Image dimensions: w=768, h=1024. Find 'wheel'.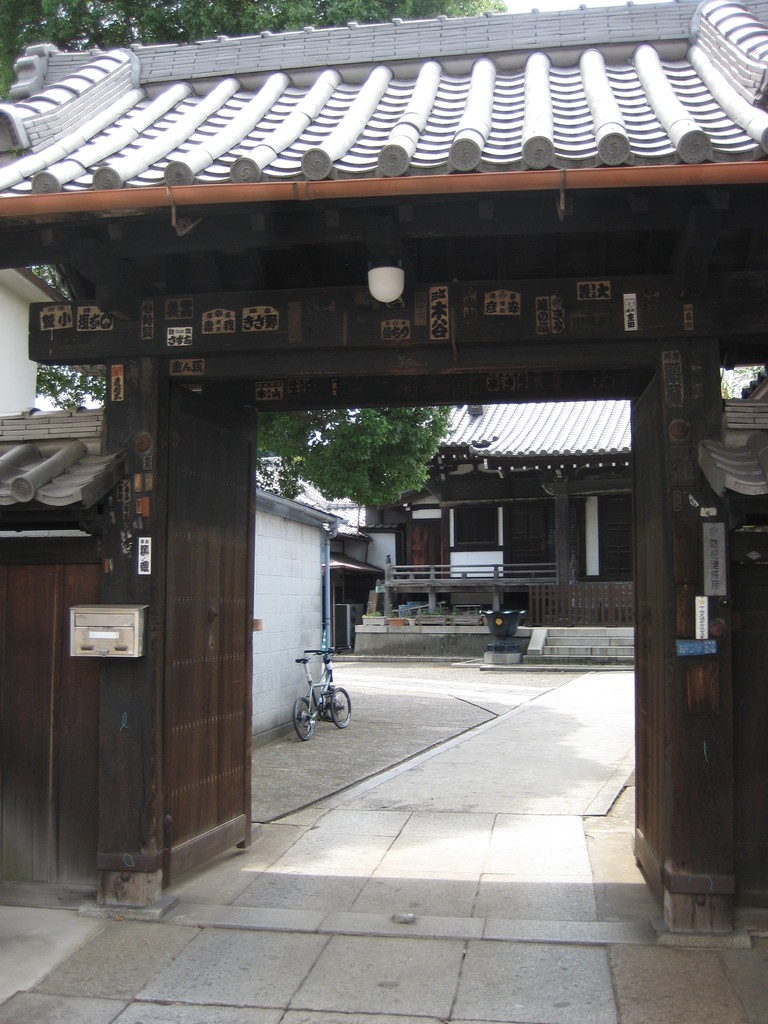
[left=289, top=691, right=317, bottom=744].
